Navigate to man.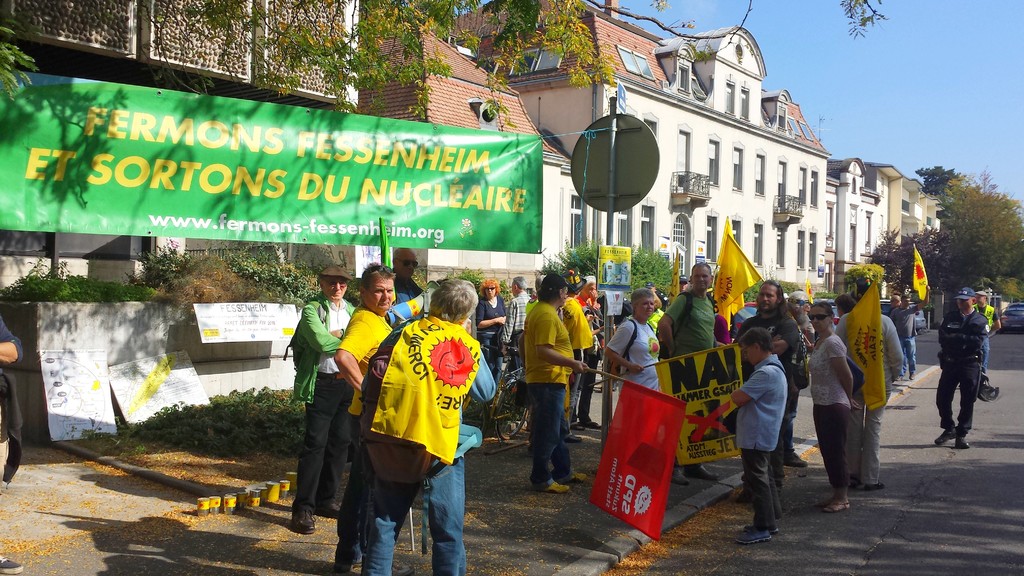
Navigation target: (left=890, top=282, right=932, bottom=382).
